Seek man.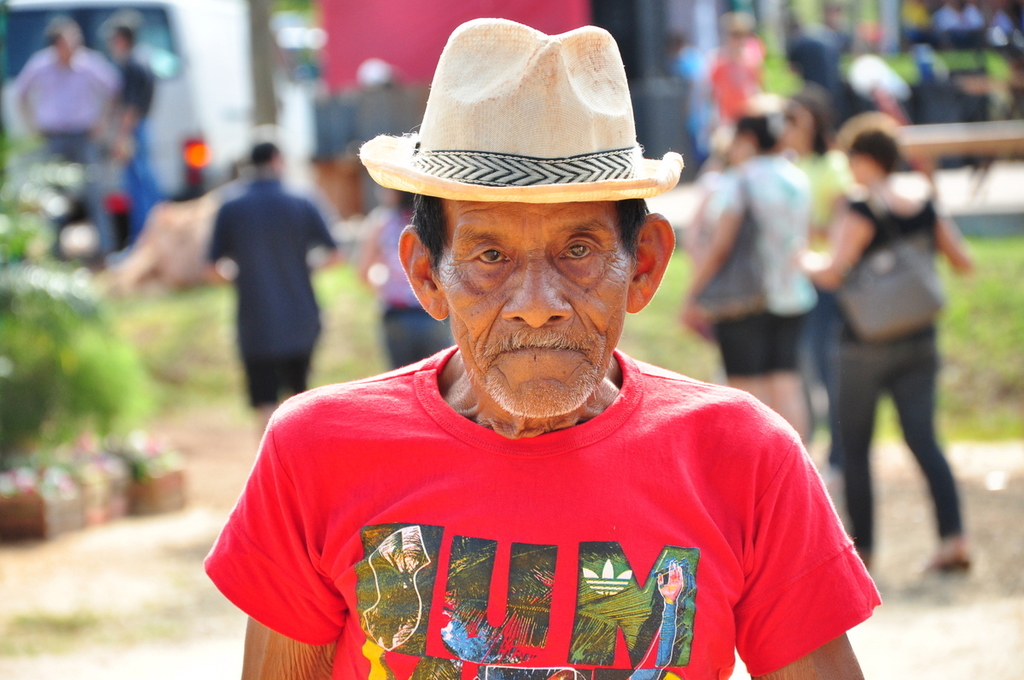
box(9, 19, 126, 260).
